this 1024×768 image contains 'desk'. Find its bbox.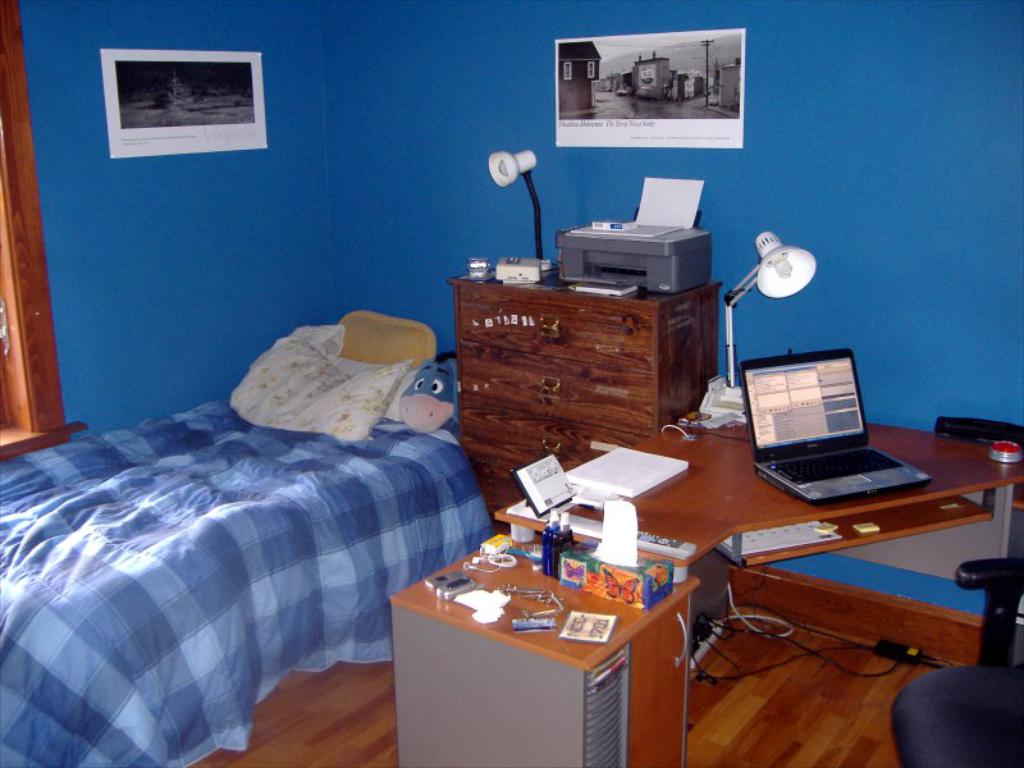
box=[408, 381, 980, 673].
